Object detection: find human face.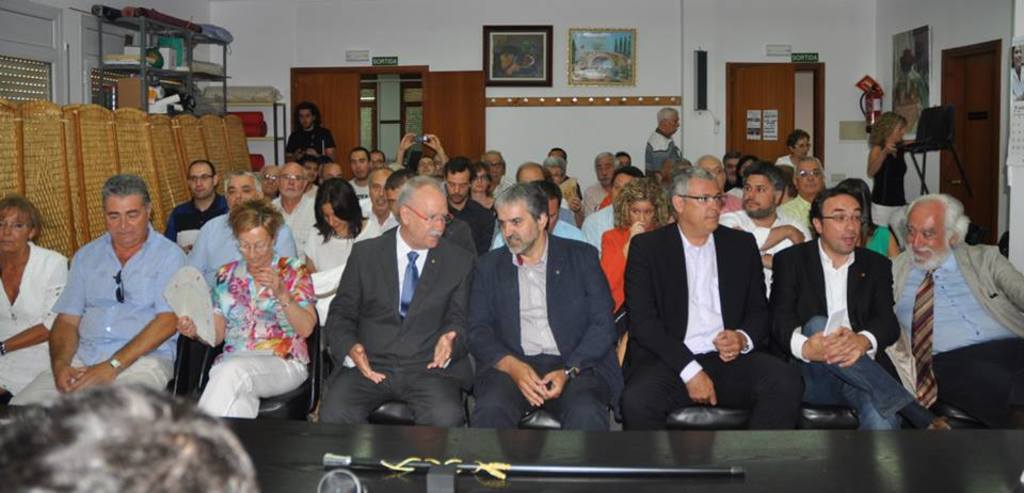
bbox(0, 207, 31, 252).
